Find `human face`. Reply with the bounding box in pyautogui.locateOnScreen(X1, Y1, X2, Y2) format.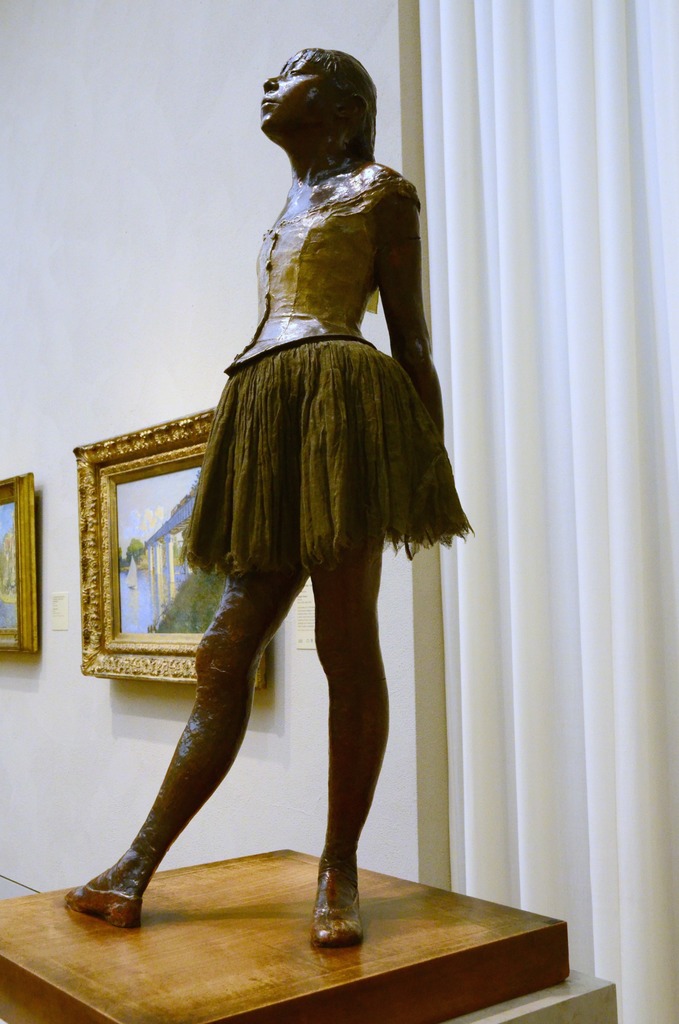
pyautogui.locateOnScreen(259, 56, 341, 140).
